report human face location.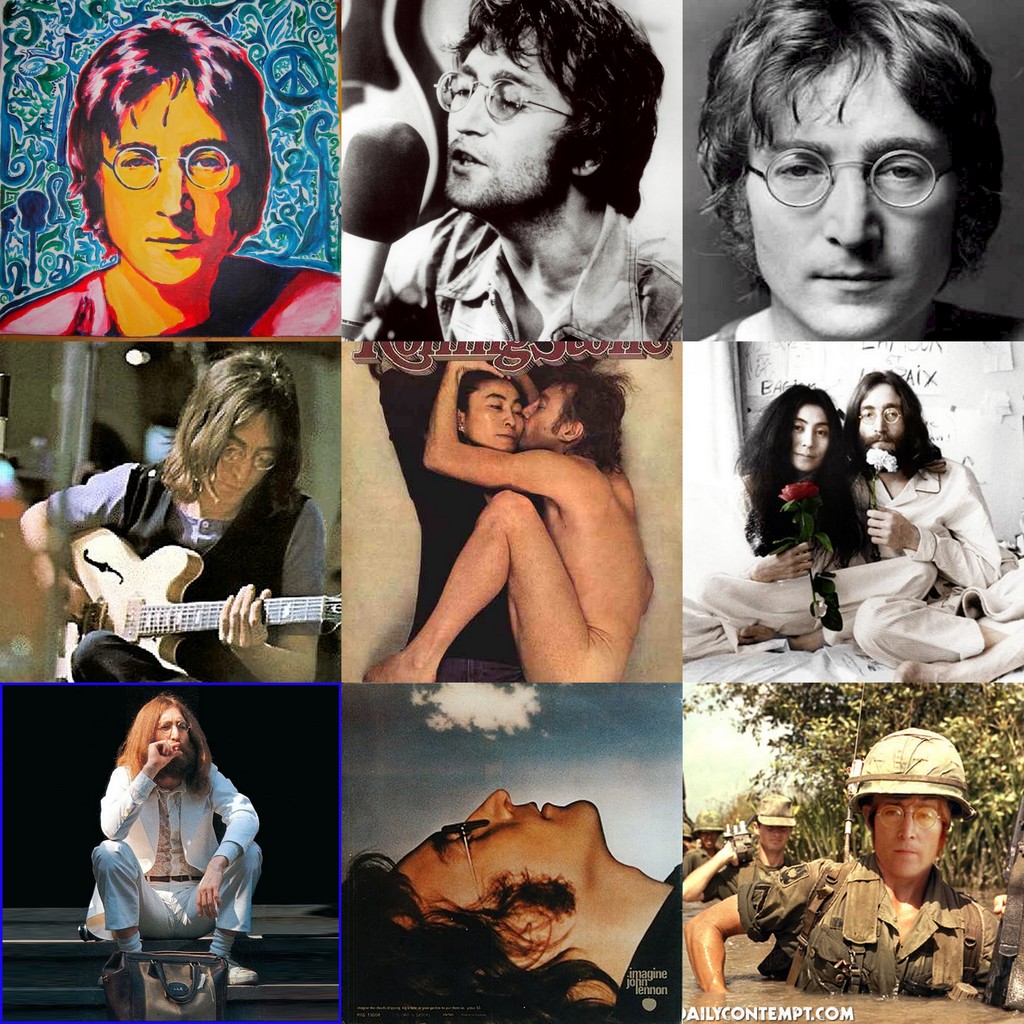
Report: [703,825,717,850].
